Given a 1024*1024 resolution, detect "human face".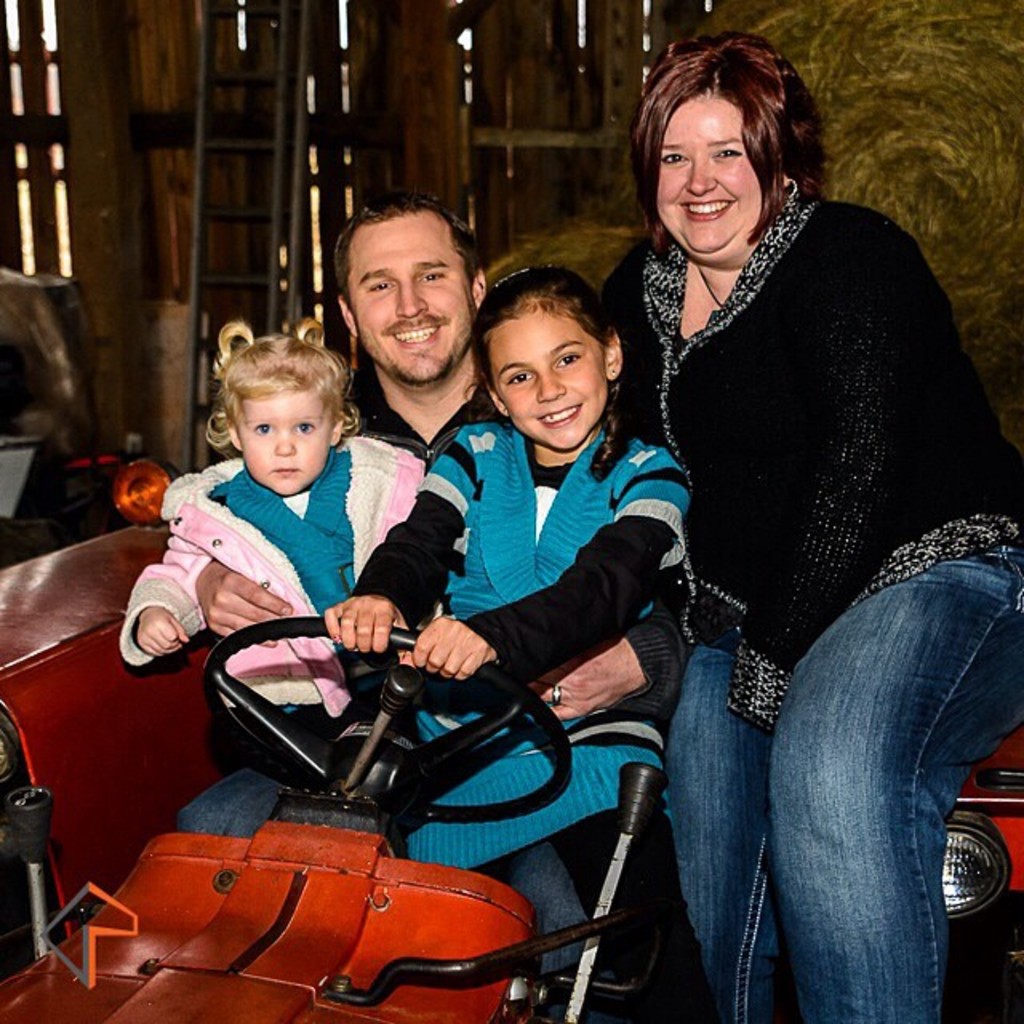
(x1=658, y1=85, x2=747, y2=262).
